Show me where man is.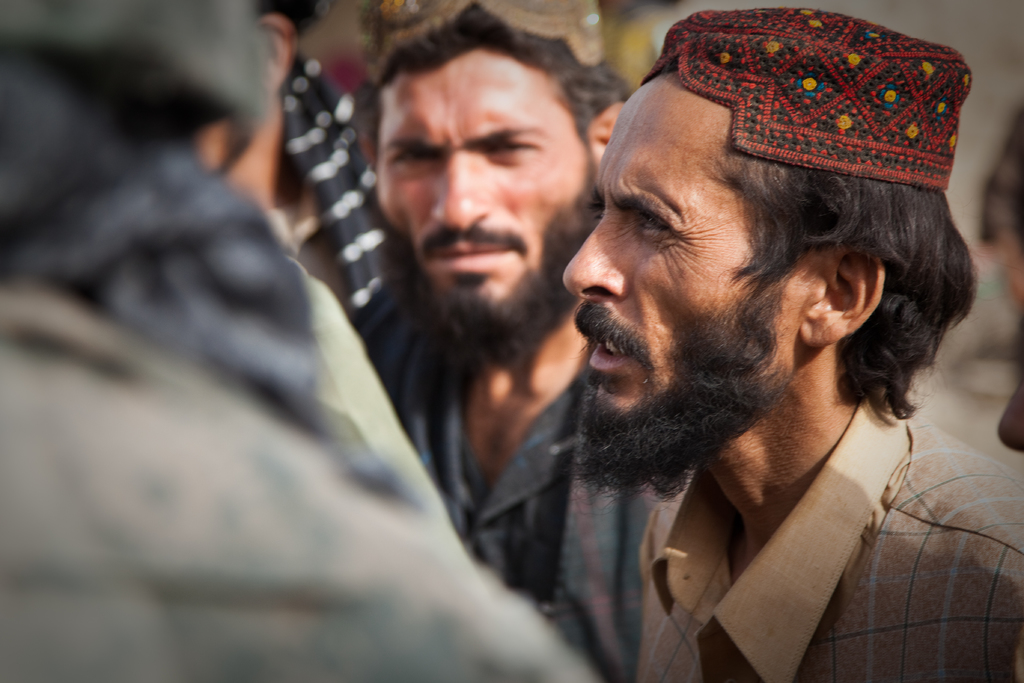
man is at left=0, top=0, right=600, bottom=682.
